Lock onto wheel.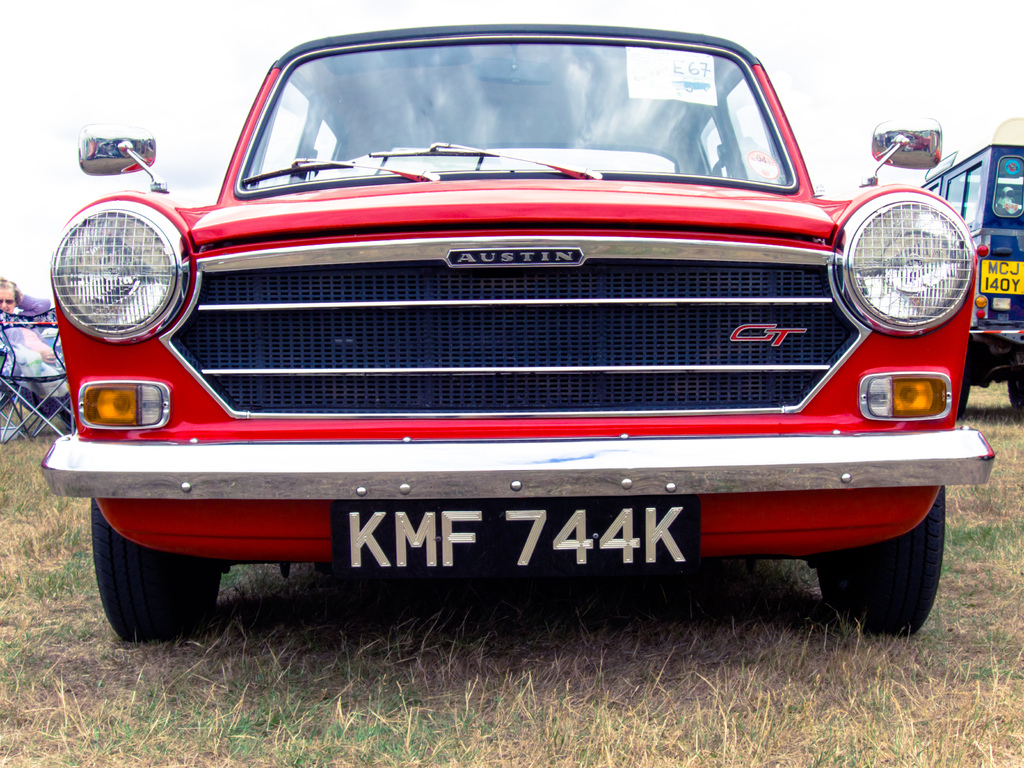
Locked: (86,492,218,641).
